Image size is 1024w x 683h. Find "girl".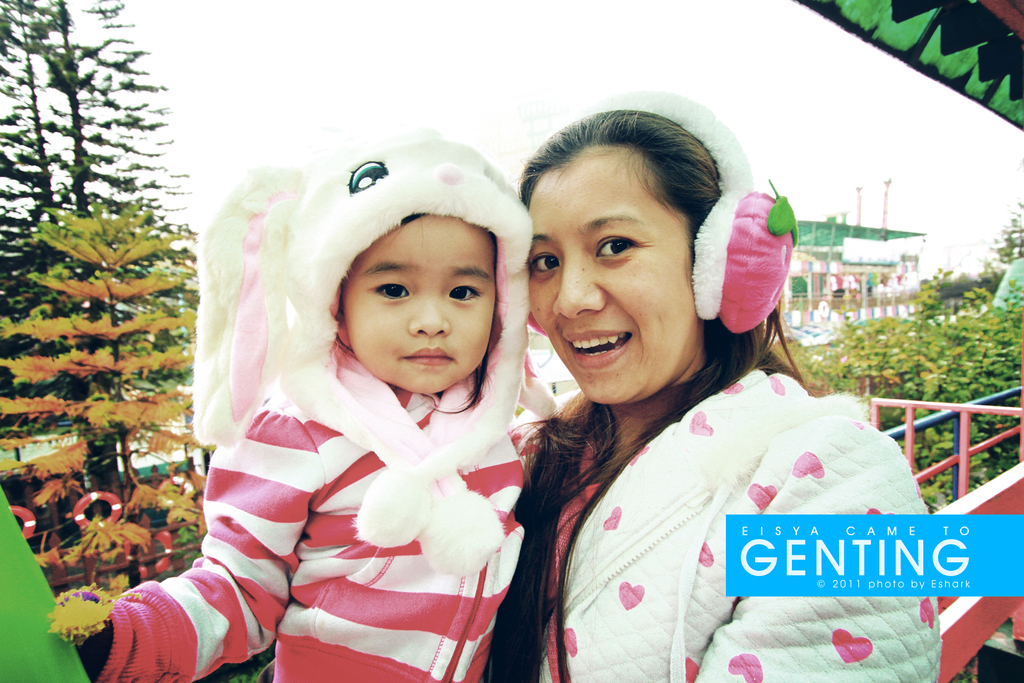
bbox(477, 84, 943, 682).
